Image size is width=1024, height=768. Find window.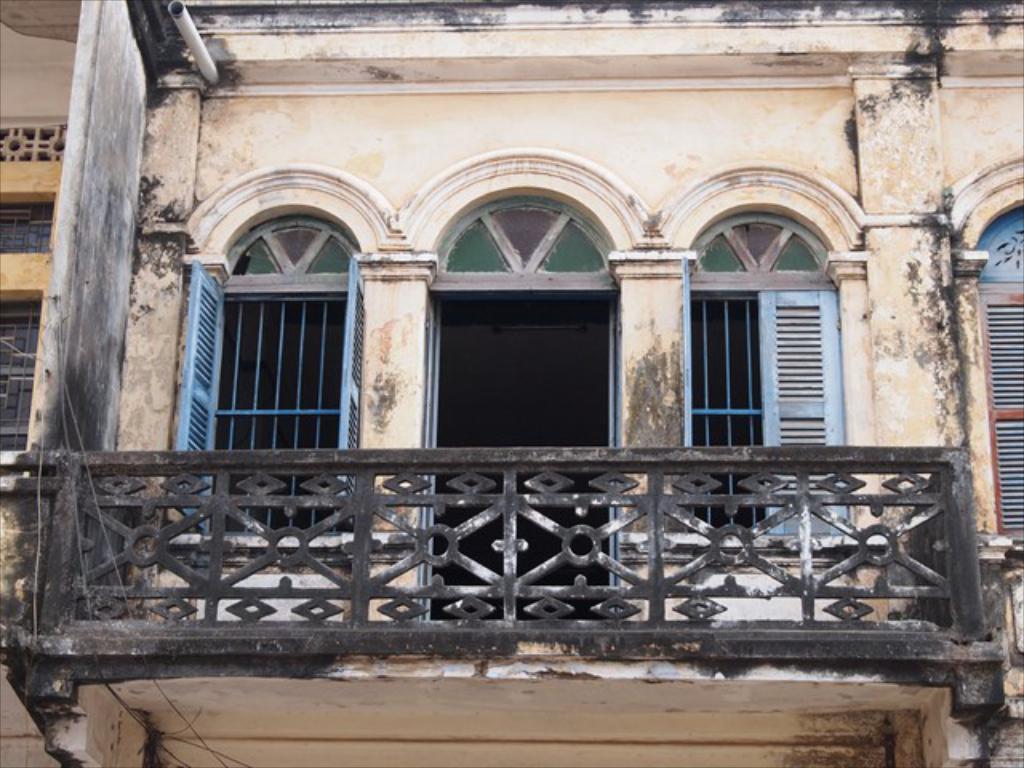
x1=974, y1=202, x2=1022, y2=525.
